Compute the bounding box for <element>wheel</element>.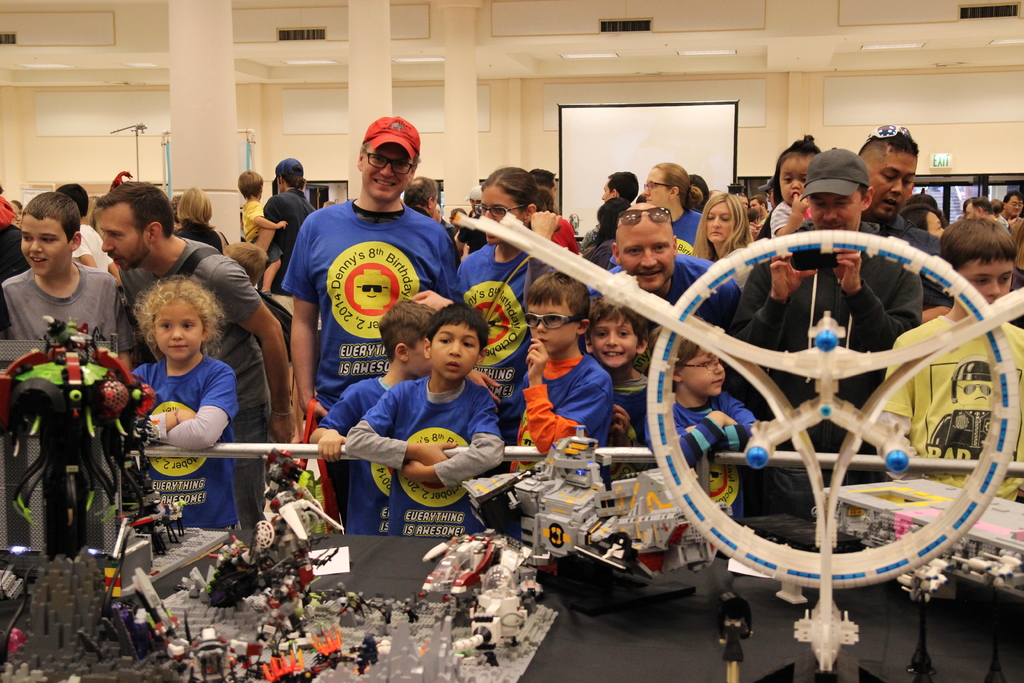
[x1=256, y1=521, x2=275, y2=547].
